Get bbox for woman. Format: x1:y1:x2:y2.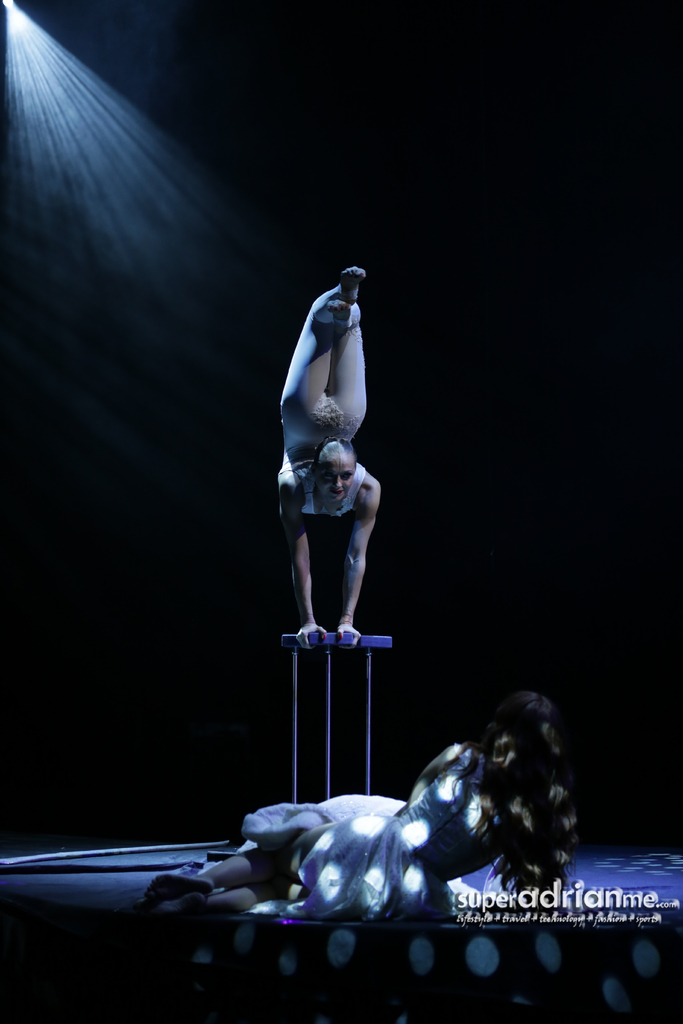
268:215:400:664.
